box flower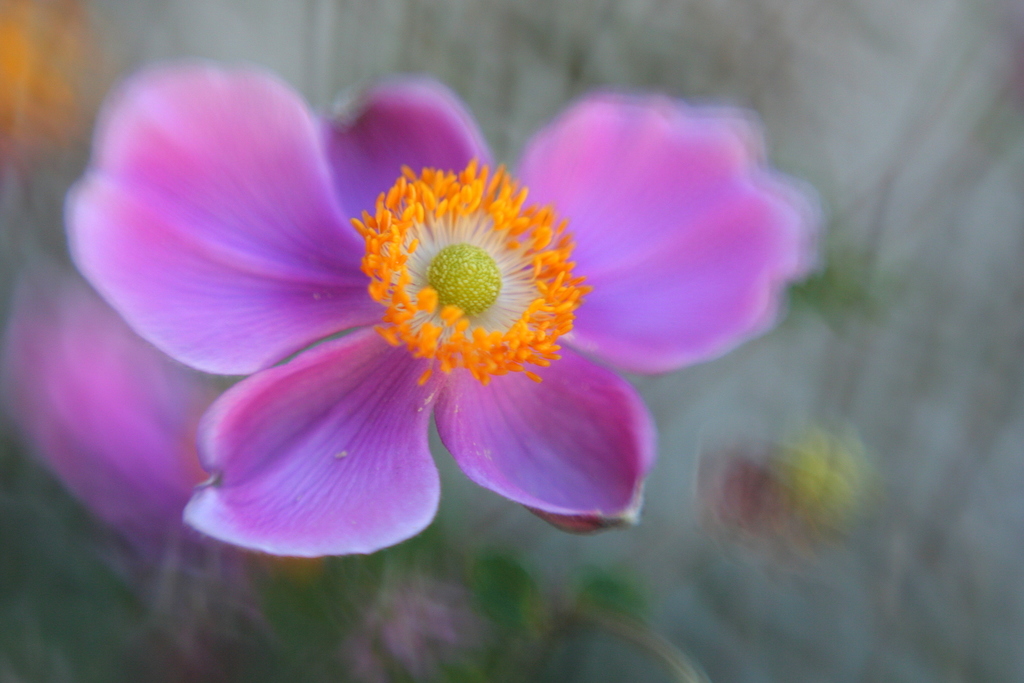
51 83 779 572
